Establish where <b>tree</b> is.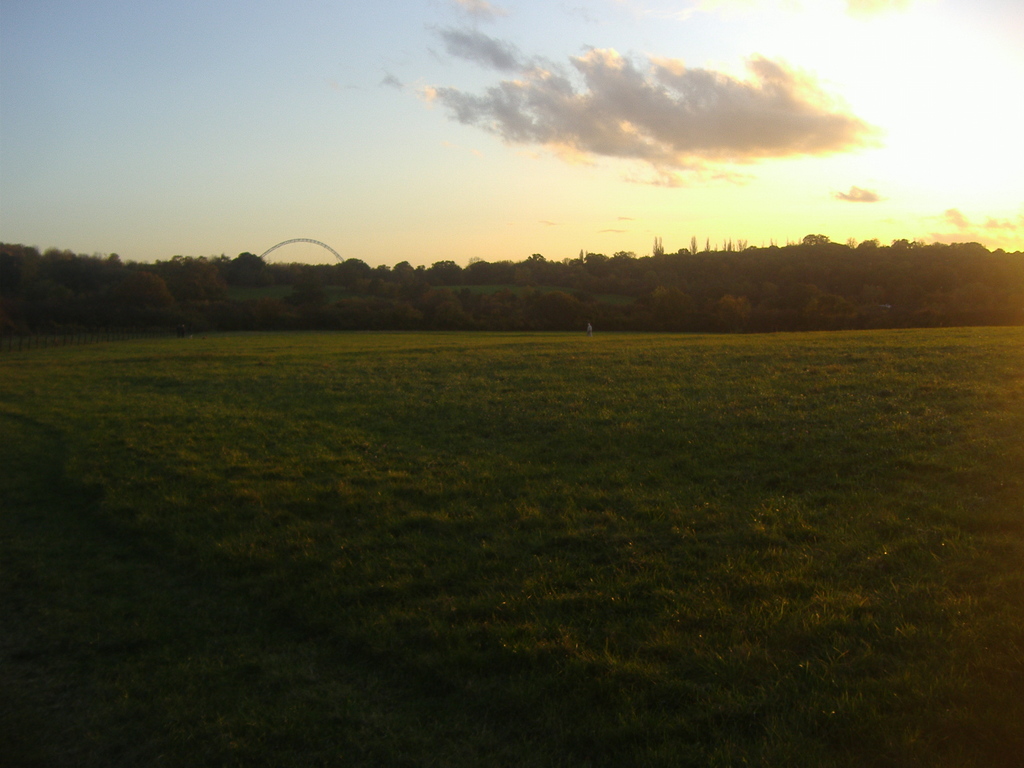
Established at 337,260,372,281.
